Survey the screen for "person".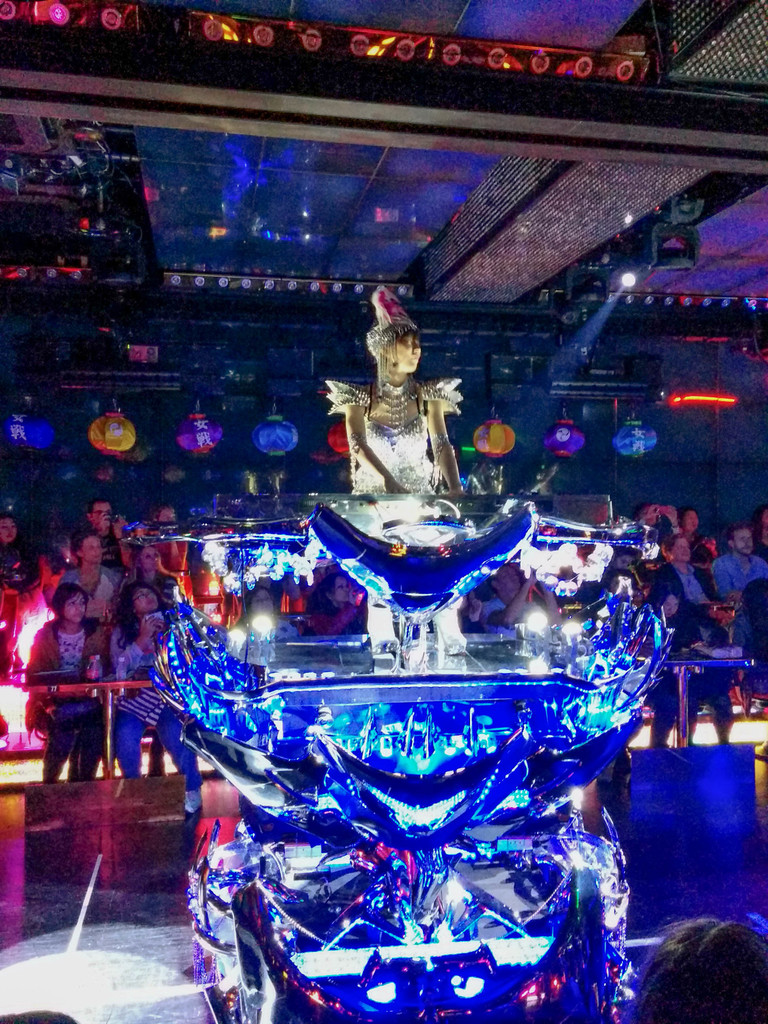
Survey found: (25, 592, 113, 788).
